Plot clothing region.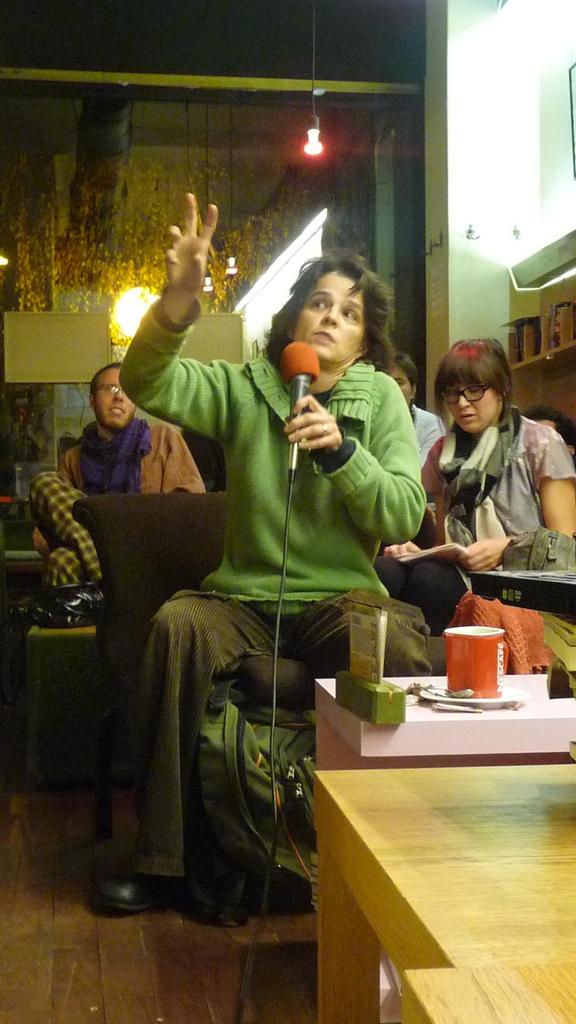
Plotted at 99:269:428:936.
